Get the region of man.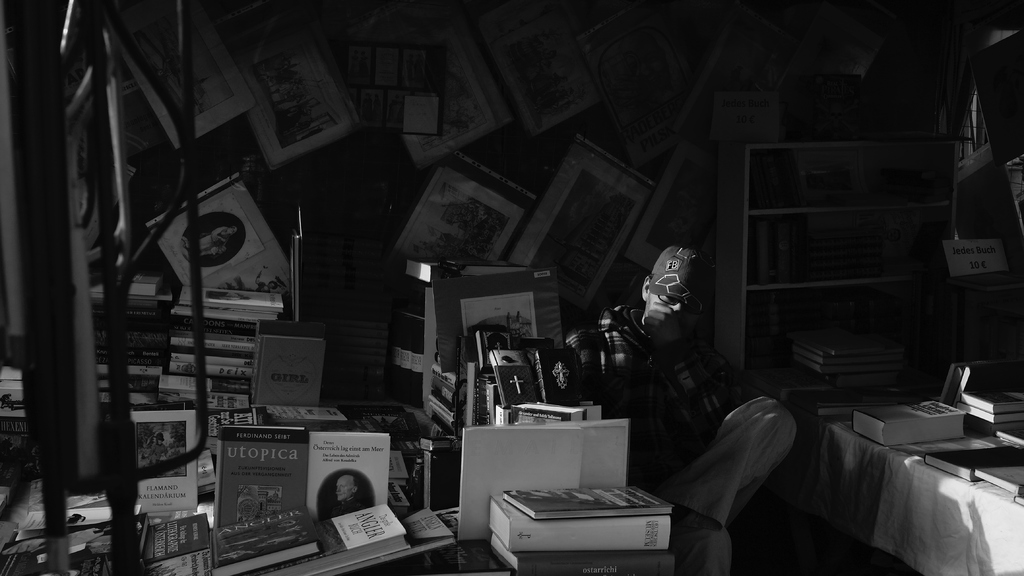
l=328, t=476, r=367, b=519.
